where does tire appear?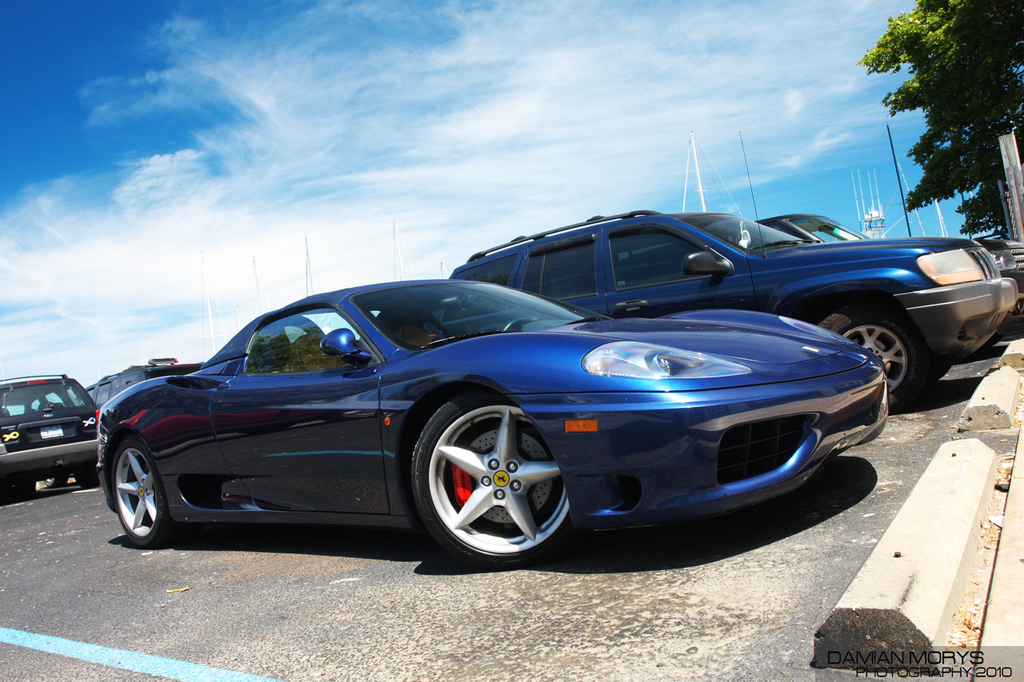
Appears at 404, 395, 568, 573.
